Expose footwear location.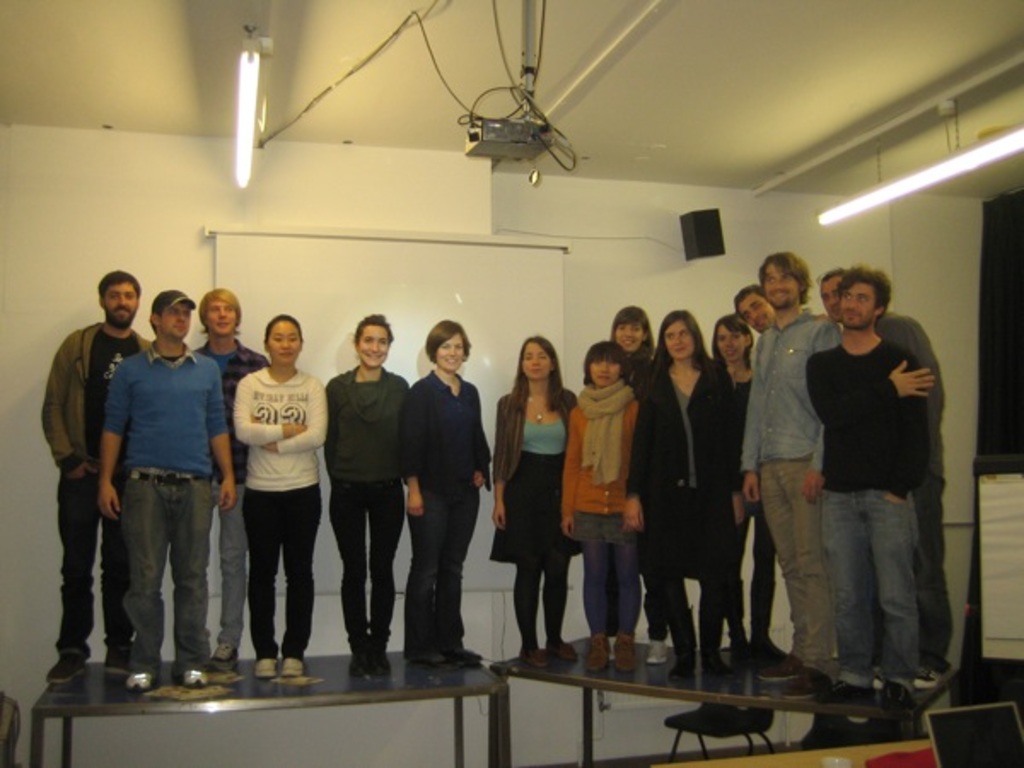
Exposed at (208, 647, 242, 674).
